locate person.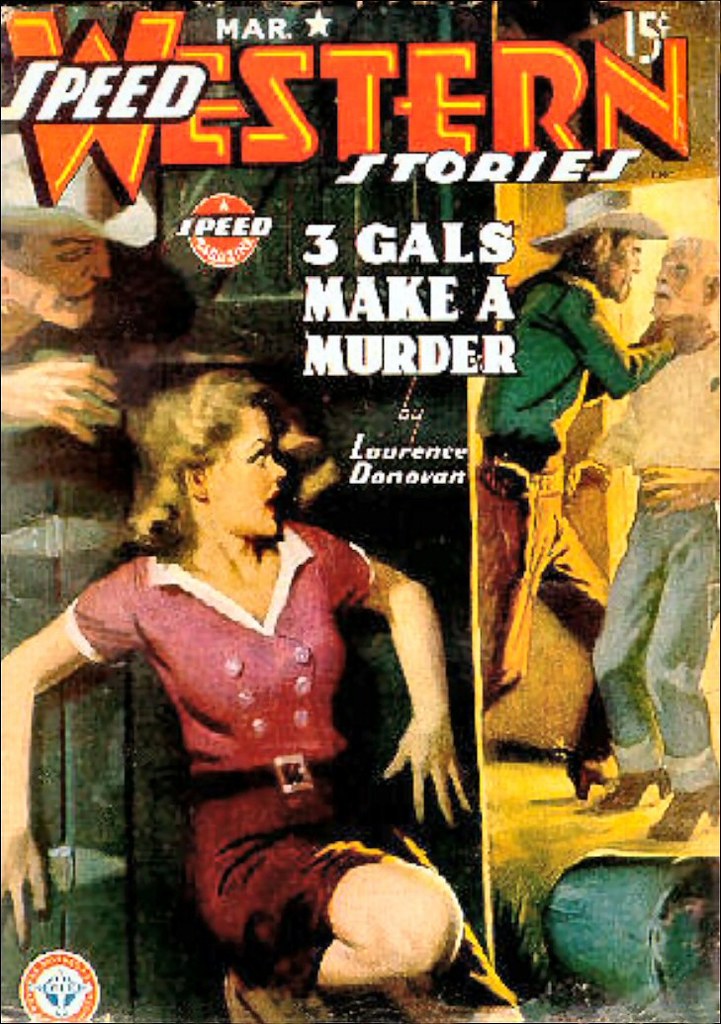
Bounding box: pyautogui.locateOnScreen(0, 148, 170, 504).
